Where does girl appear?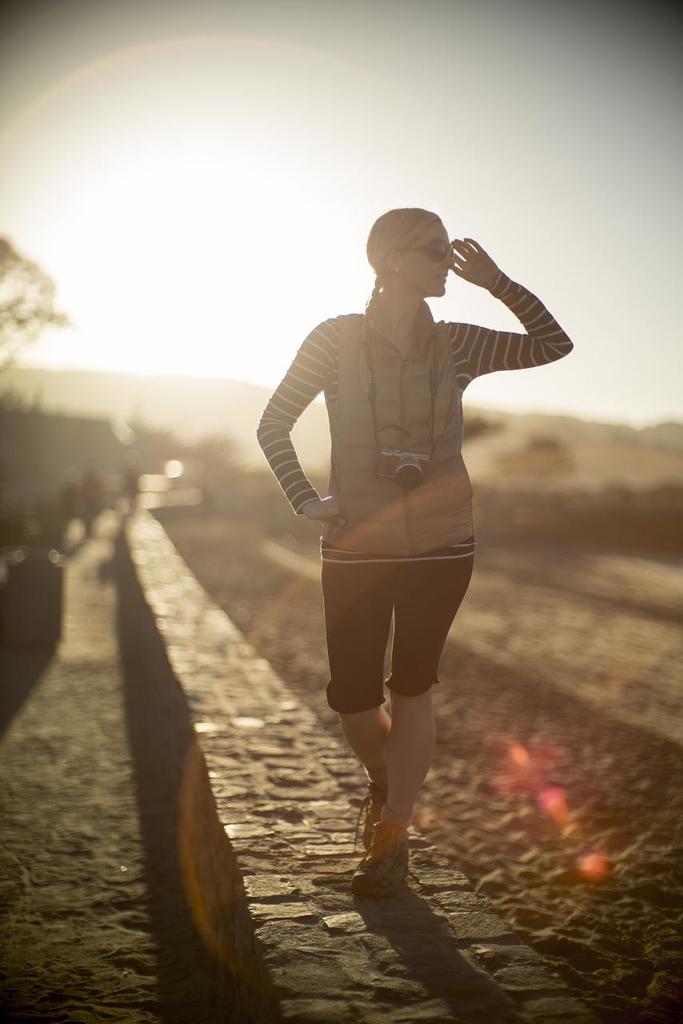
Appears at detection(258, 210, 577, 901).
